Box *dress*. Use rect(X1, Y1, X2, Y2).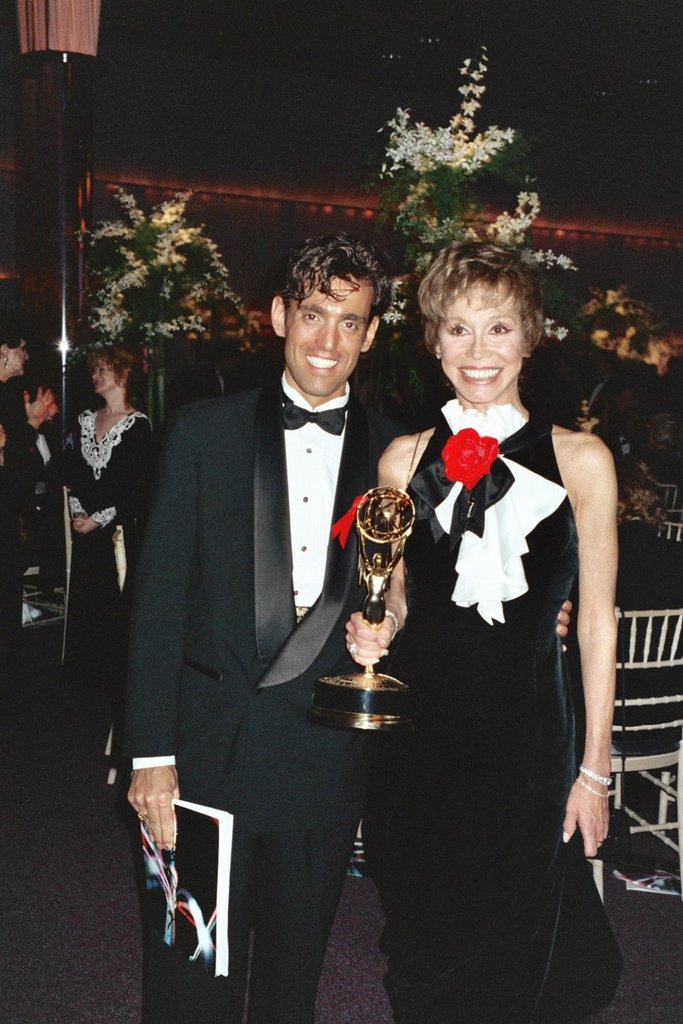
rect(62, 397, 166, 741).
